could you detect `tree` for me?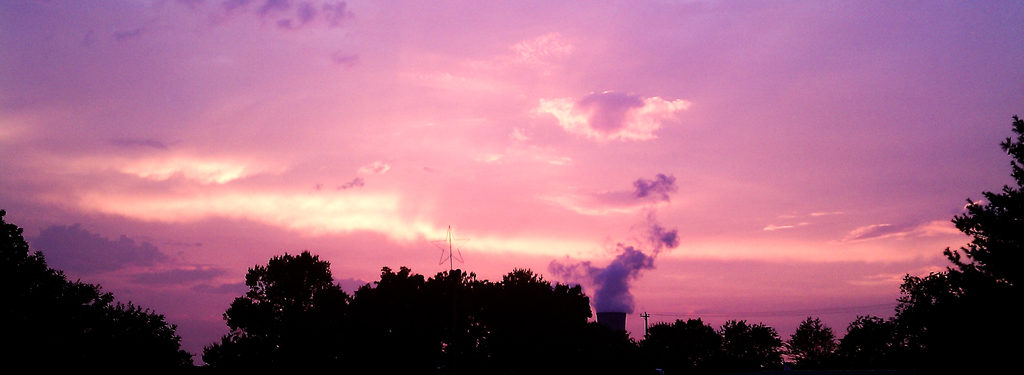
Detection result: (429, 273, 485, 374).
